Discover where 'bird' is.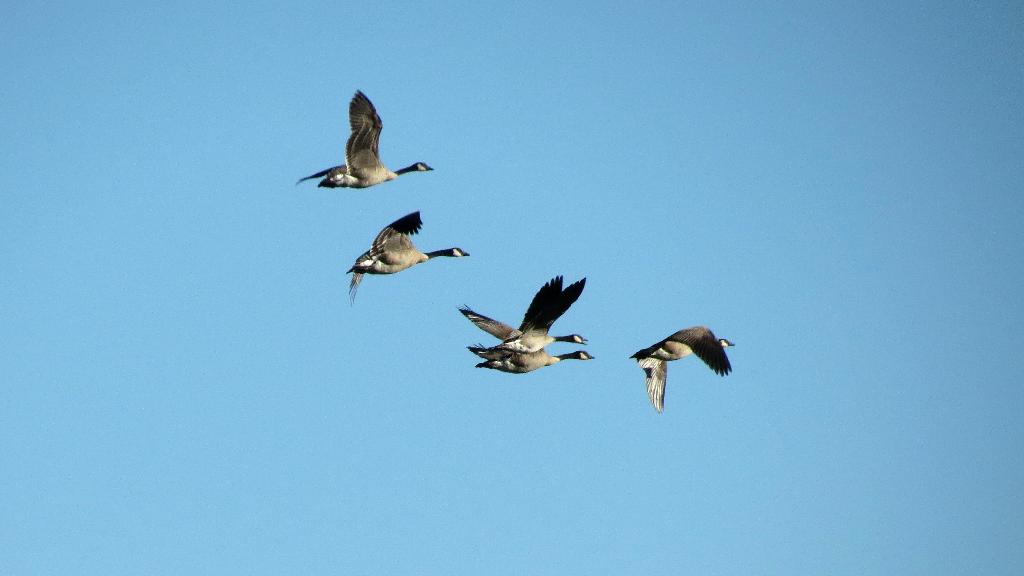
Discovered at bbox(338, 208, 474, 301).
